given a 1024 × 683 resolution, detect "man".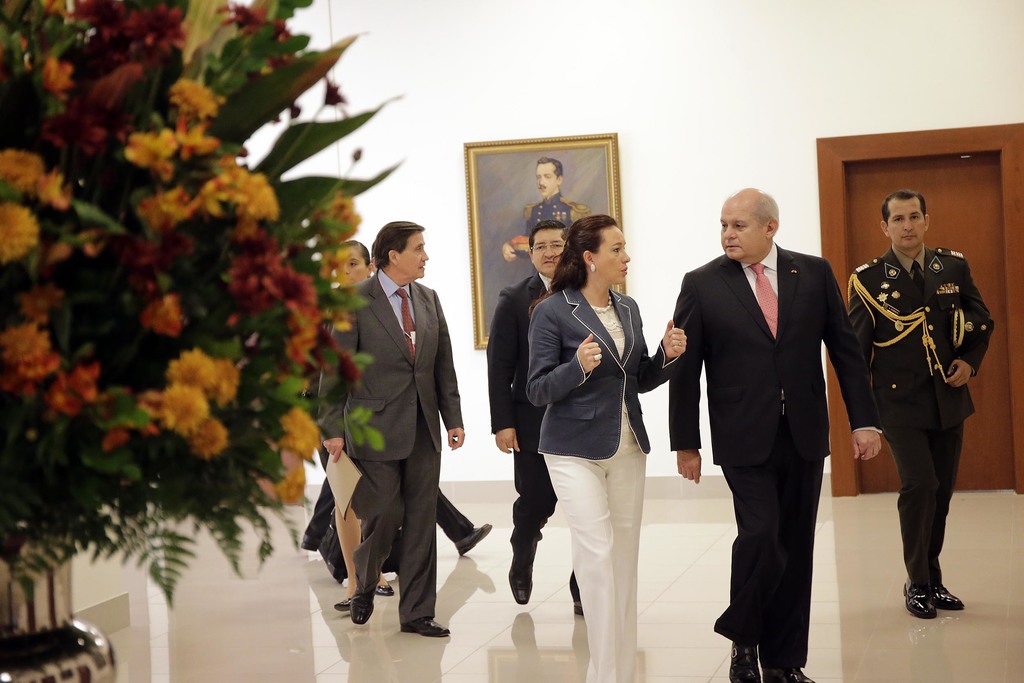
316, 222, 468, 639.
